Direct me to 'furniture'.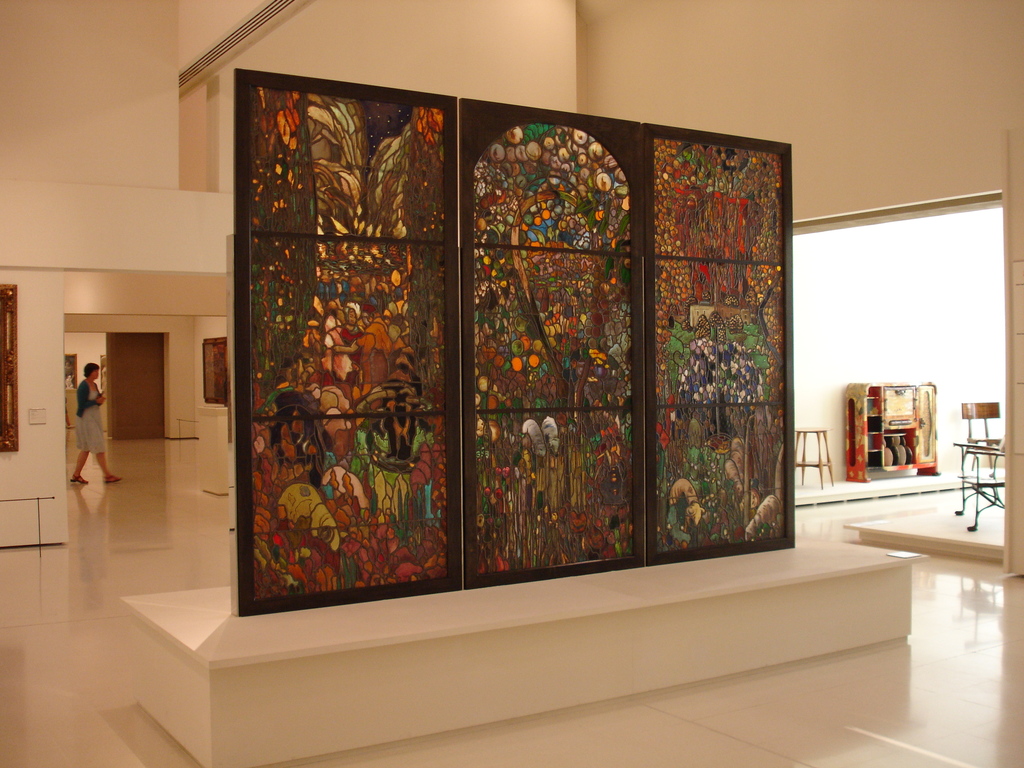
Direction: <bbox>955, 442, 1007, 535</bbox>.
